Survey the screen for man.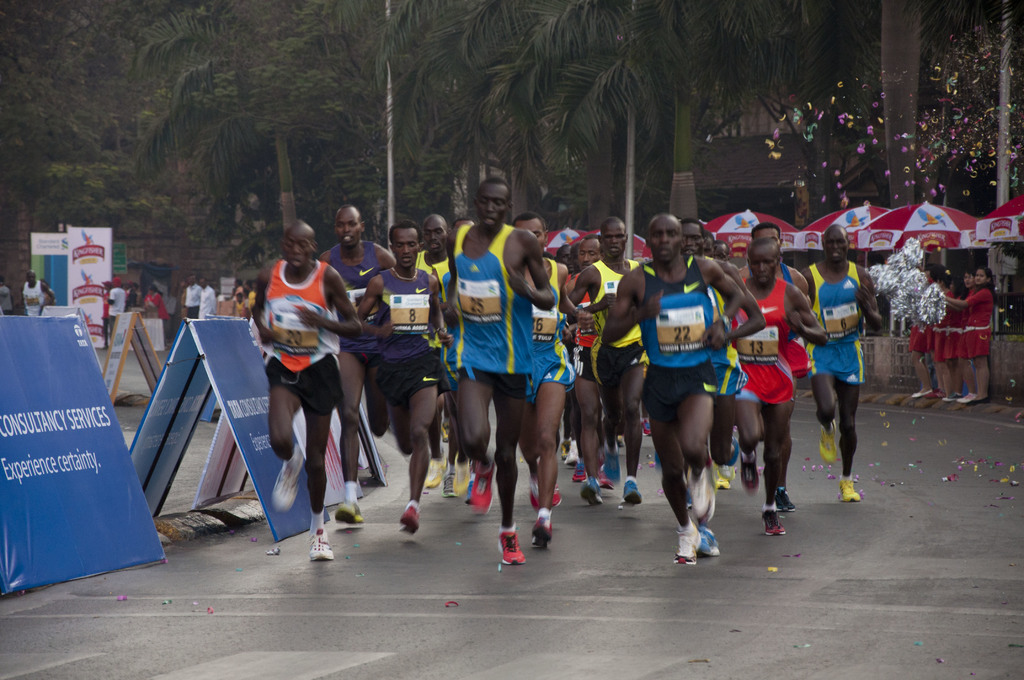
Survey found: (106, 271, 131, 333).
